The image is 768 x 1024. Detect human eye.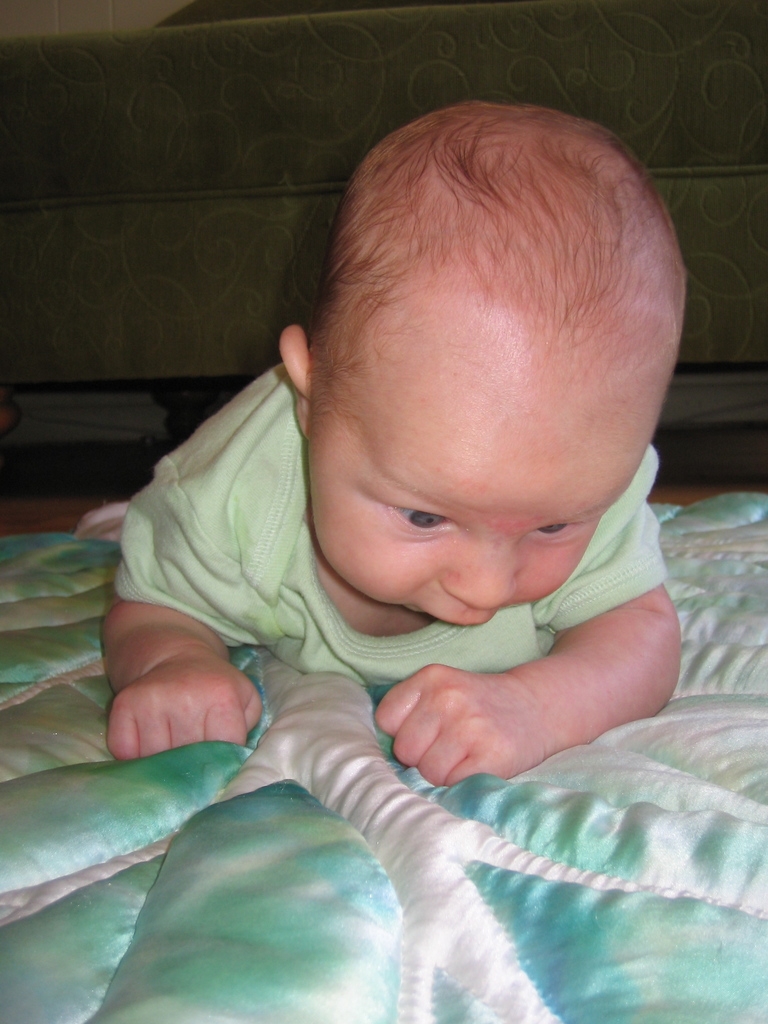
Detection: <box>529,517,594,548</box>.
